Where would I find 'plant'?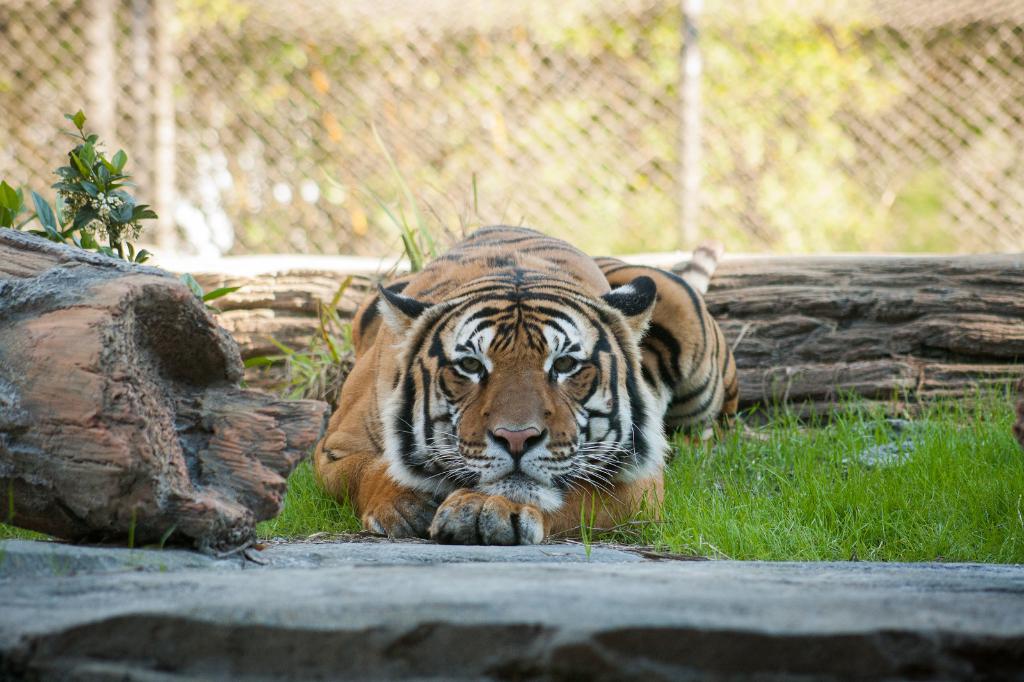
At x1=33 y1=115 x2=156 y2=267.
